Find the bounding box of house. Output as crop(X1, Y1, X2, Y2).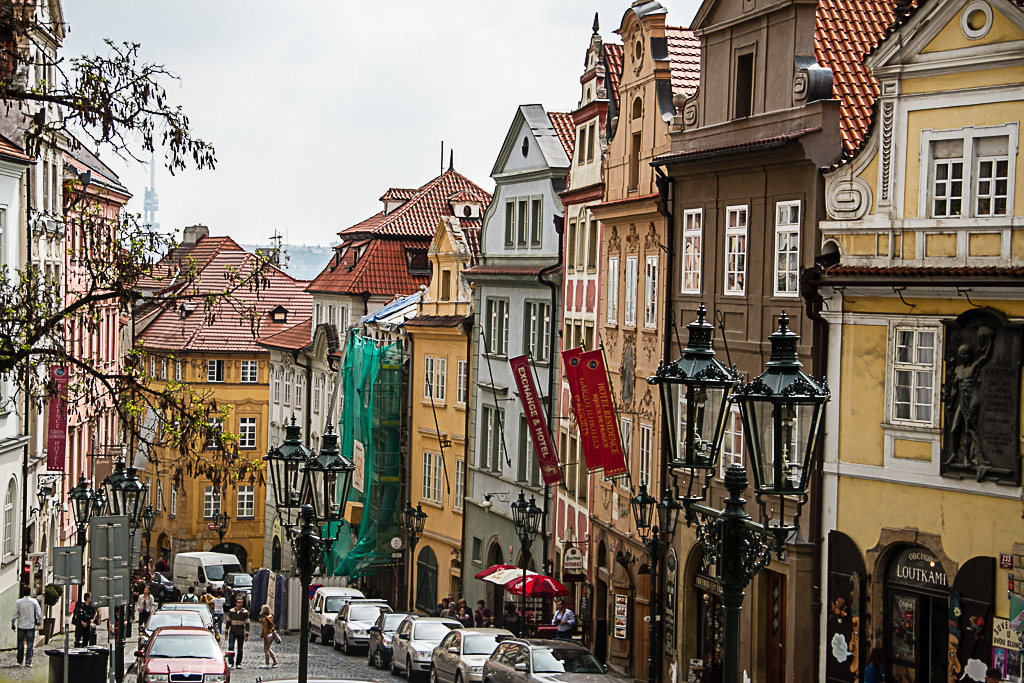
crop(260, 242, 416, 596).
